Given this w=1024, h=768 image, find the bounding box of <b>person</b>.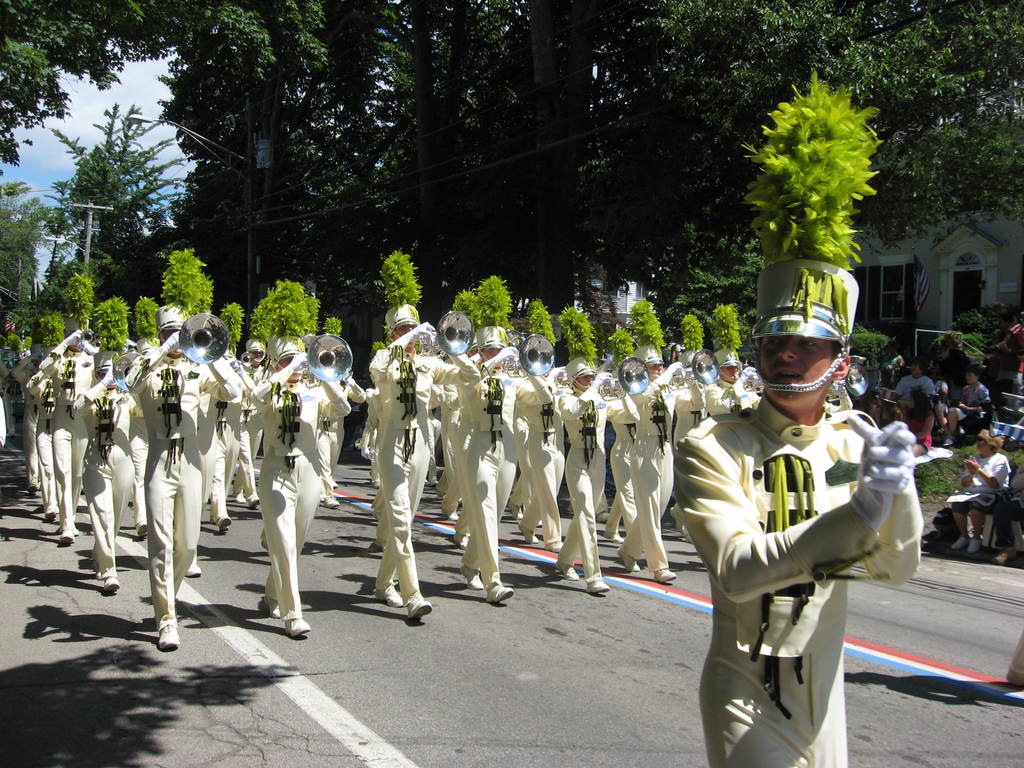
box(74, 294, 145, 595).
